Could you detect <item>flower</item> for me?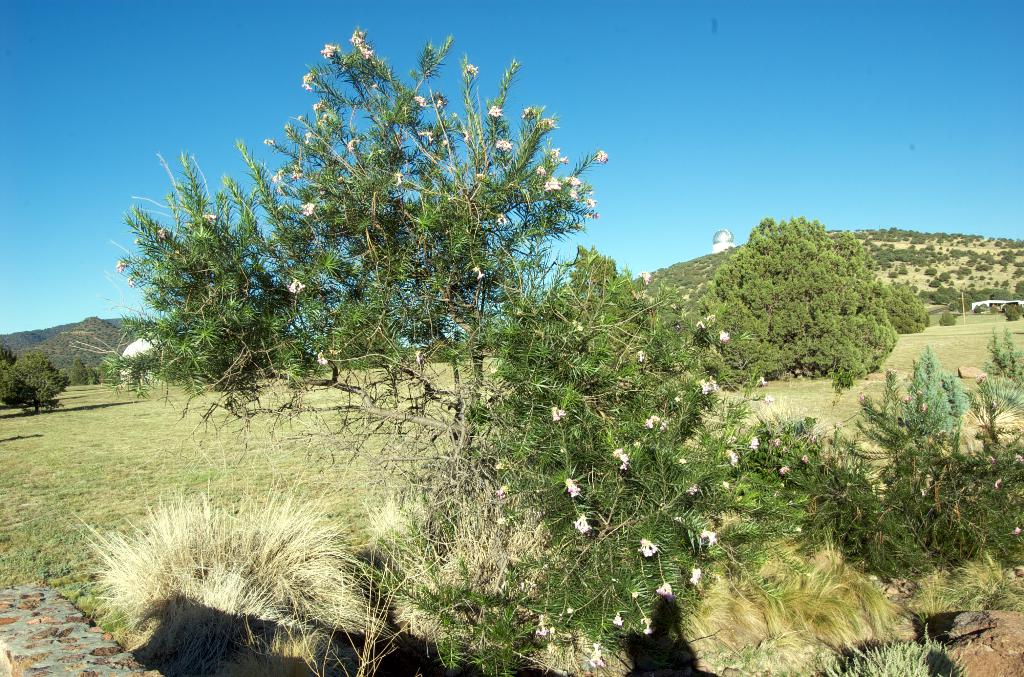
Detection result: [643,413,664,430].
